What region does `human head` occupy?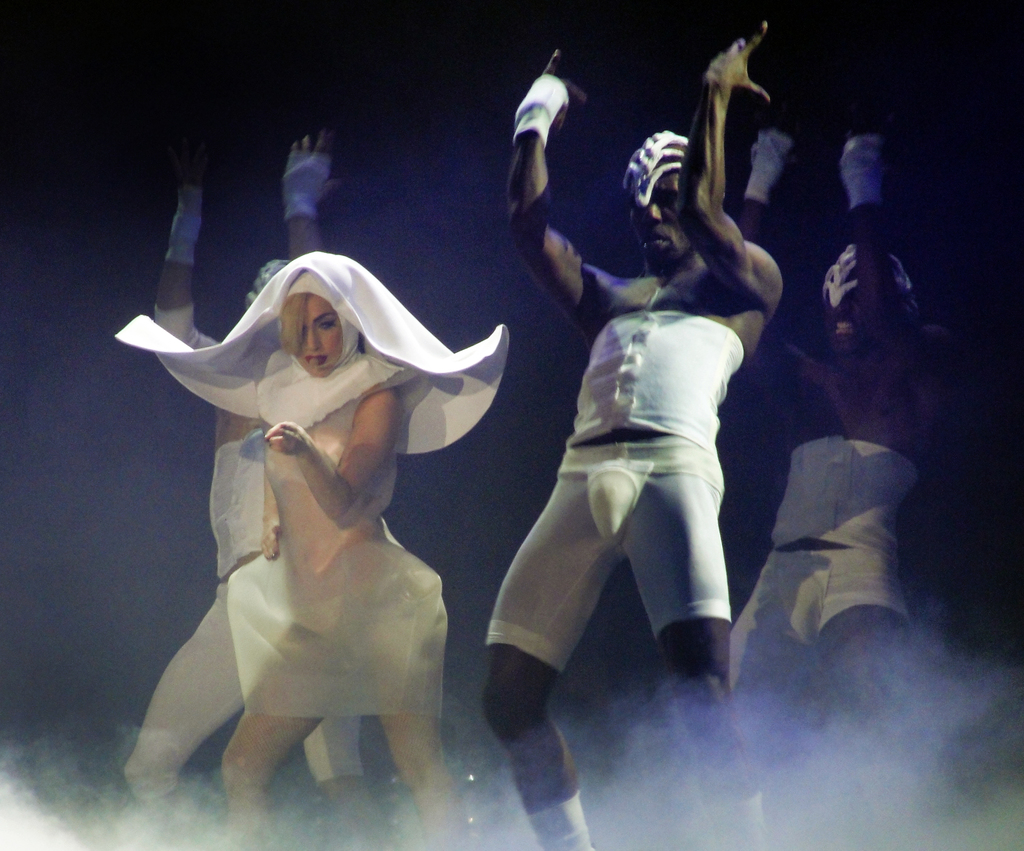
box=[817, 243, 918, 360].
